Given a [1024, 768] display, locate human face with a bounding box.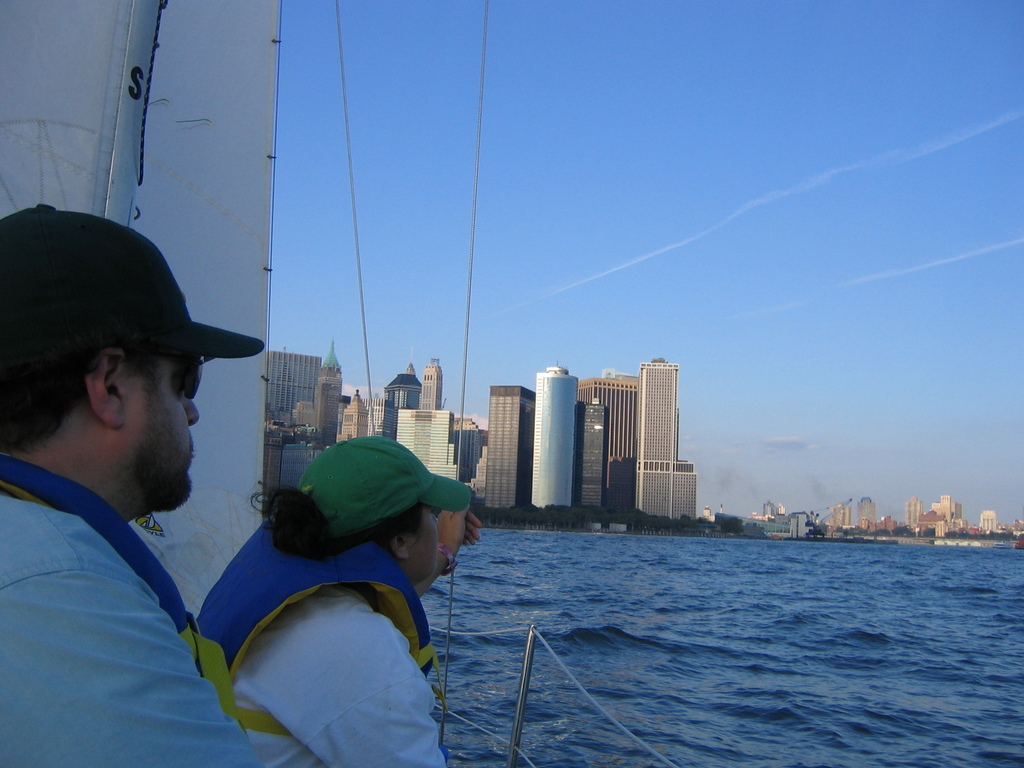
Located: 409, 501, 444, 590.
